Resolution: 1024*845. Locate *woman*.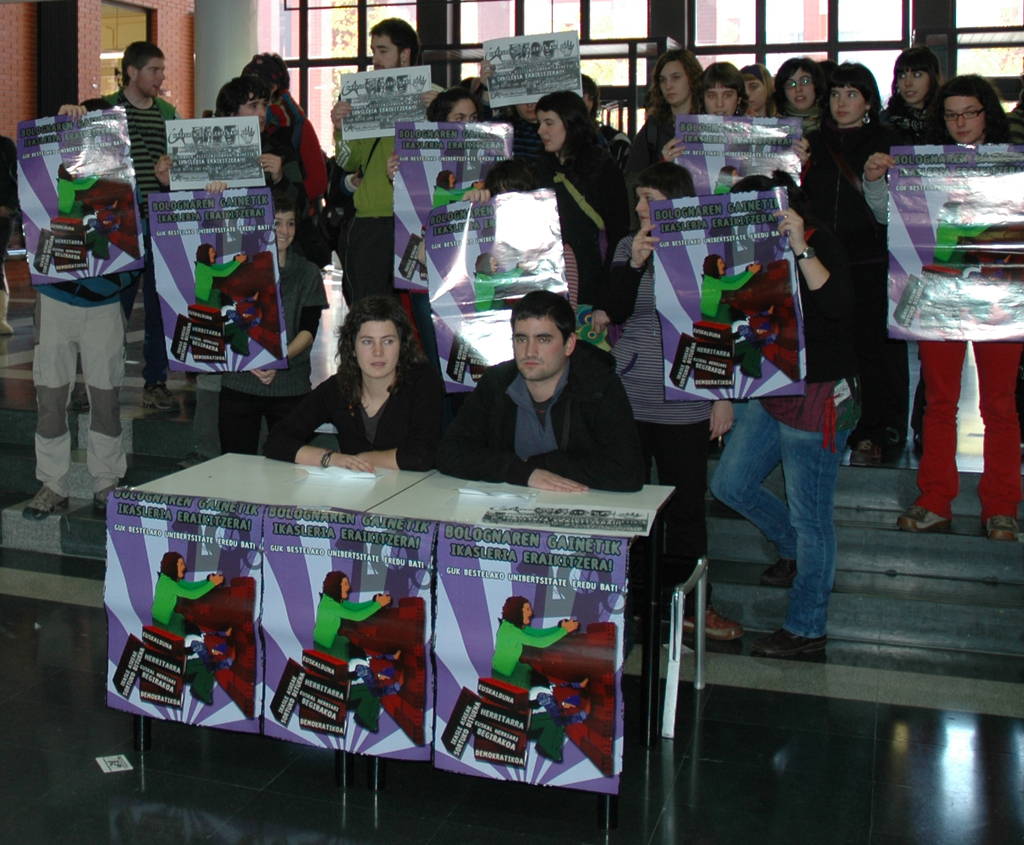
l=623, t=57, r=729, b=226.
